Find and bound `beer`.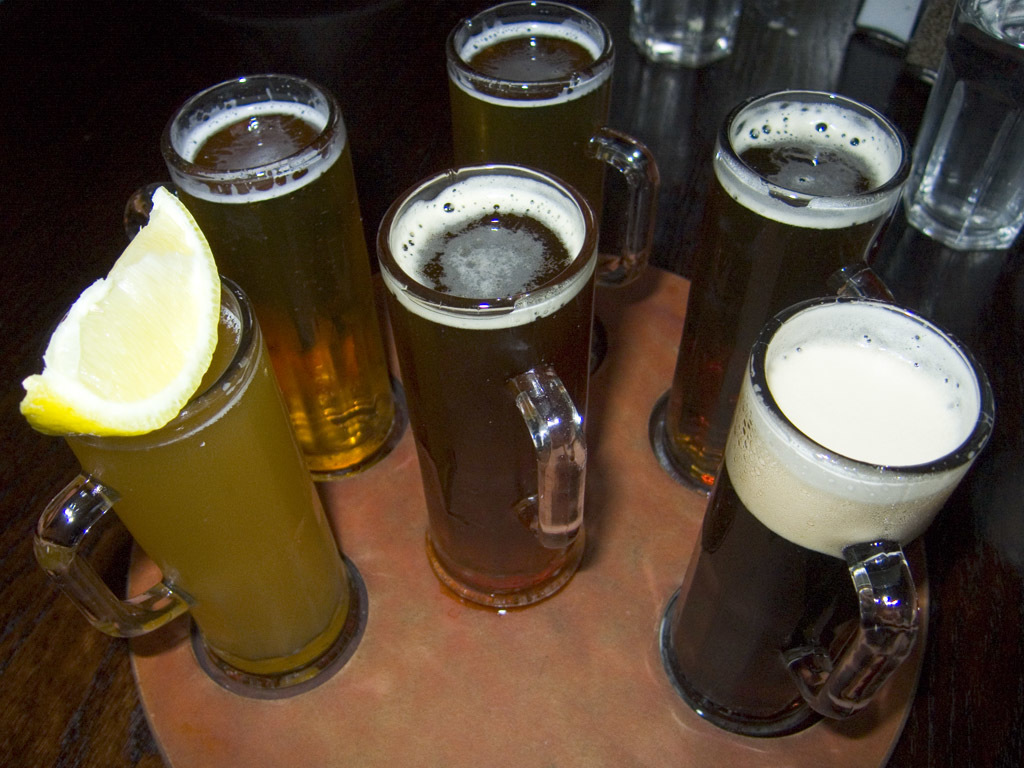
Bound: bbox(168, 96, 395, 486).
